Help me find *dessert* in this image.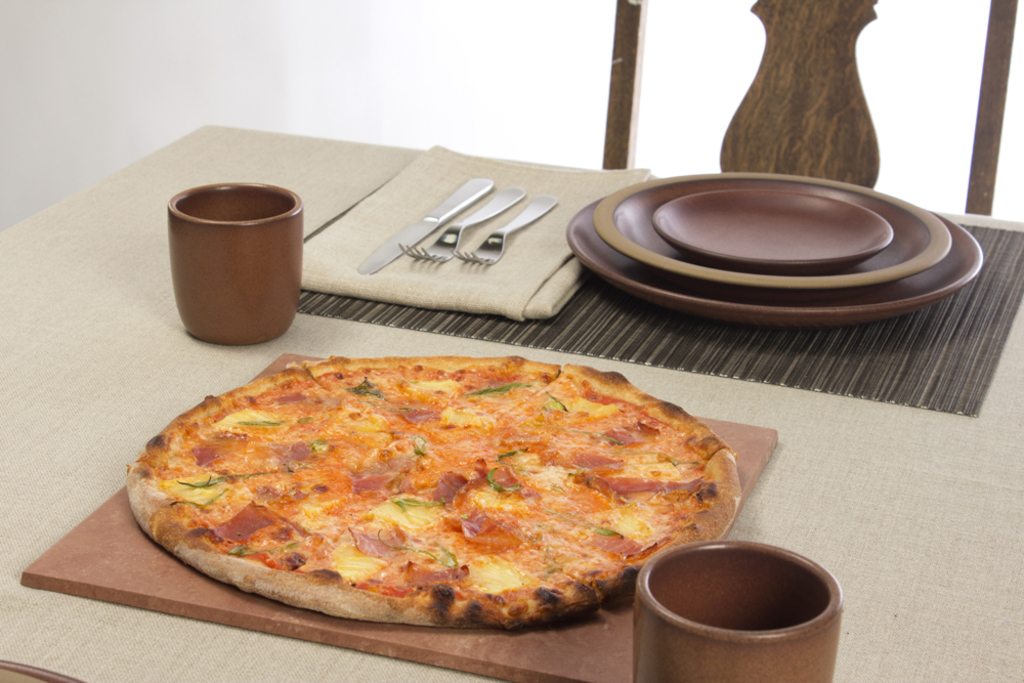
Found it: box=[102, 326, 802, 636].
